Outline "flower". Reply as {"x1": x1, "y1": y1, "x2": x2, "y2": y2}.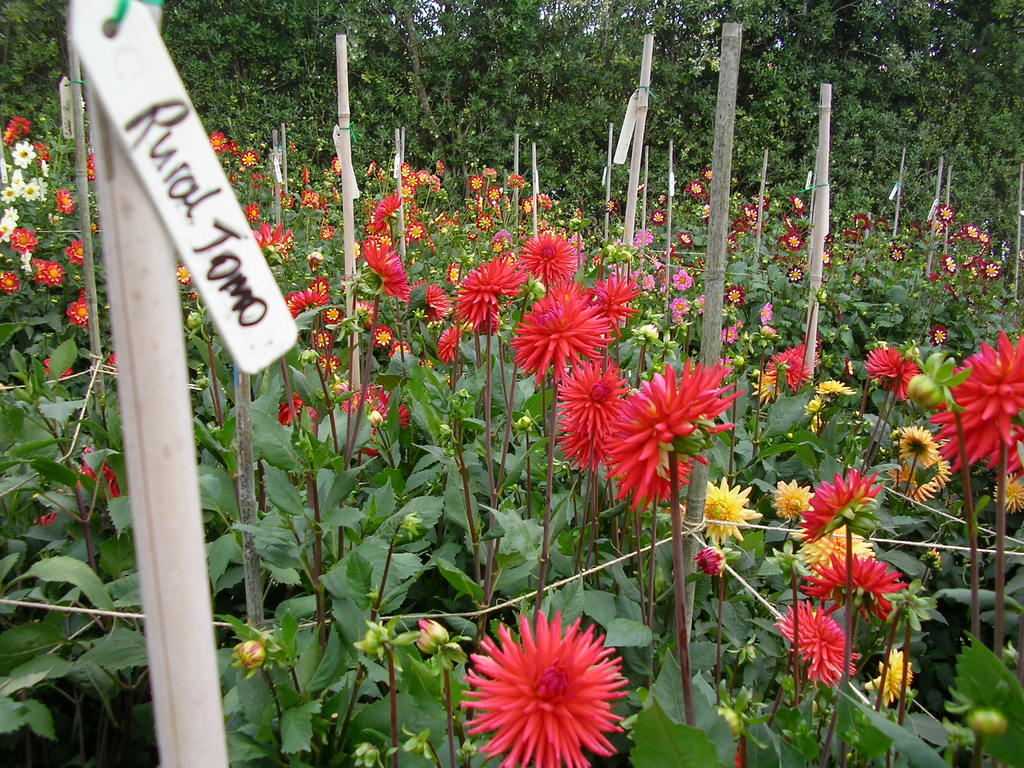
{"x1": 947, "y1": 330, "x2": 1023, "y2": 441}.
